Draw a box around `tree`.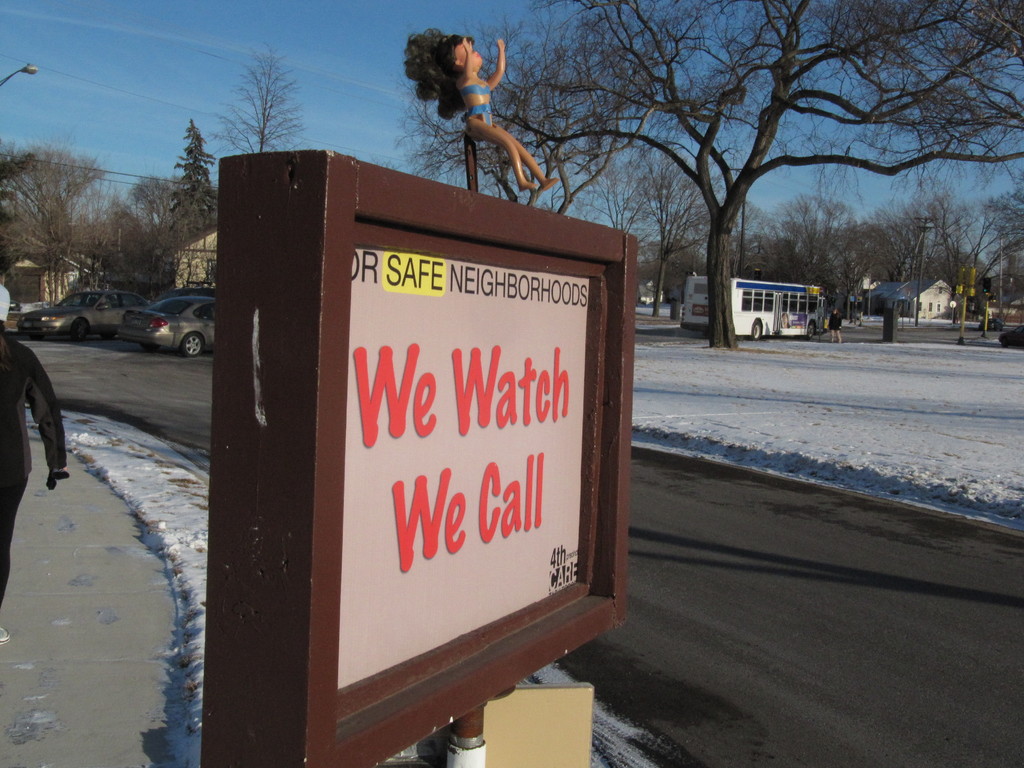
box(394, 0, 1023, 352).
